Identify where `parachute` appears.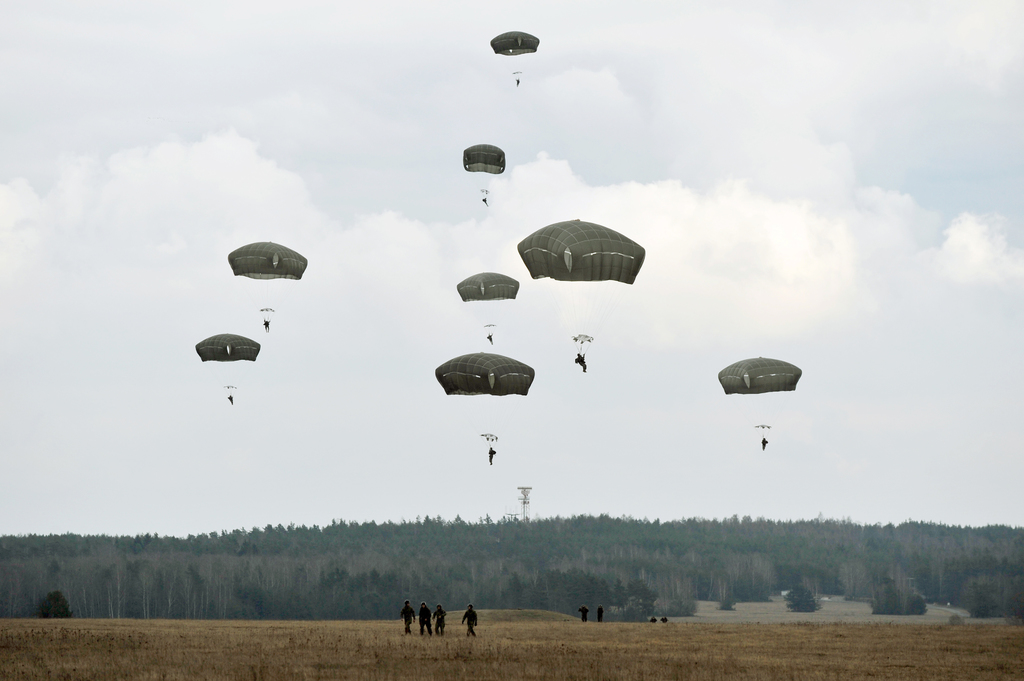
Appears at {"left": 490, "top": 27, "right": 542, "bottom": 81}.
